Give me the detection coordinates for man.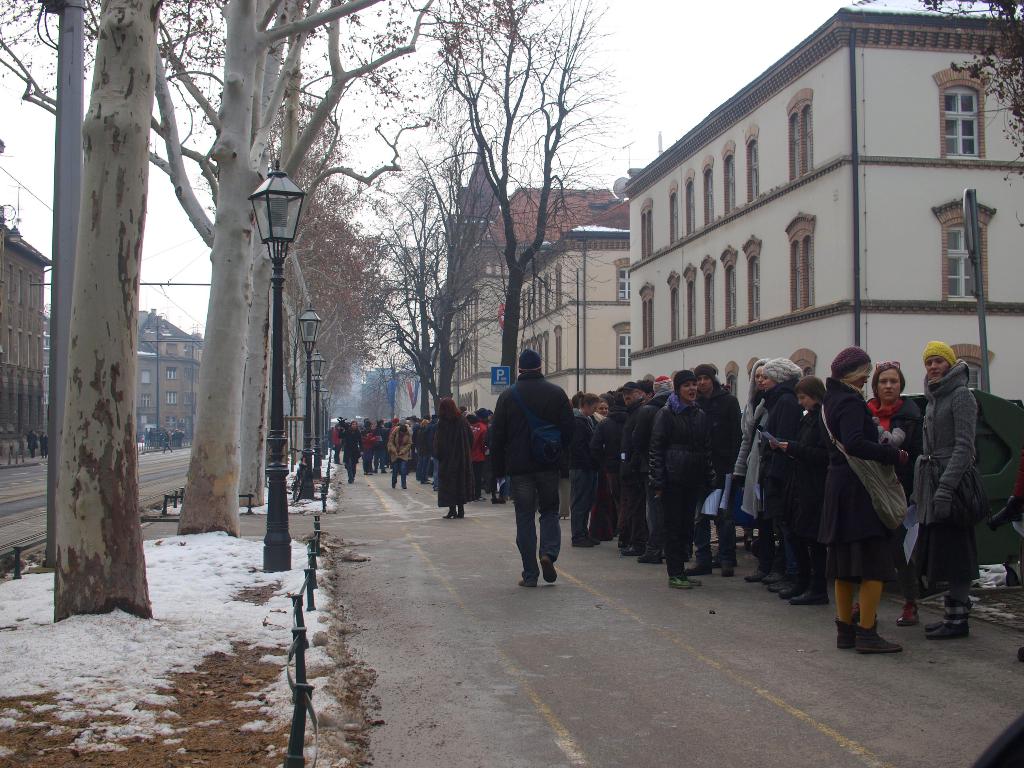
490/355/586/596.
